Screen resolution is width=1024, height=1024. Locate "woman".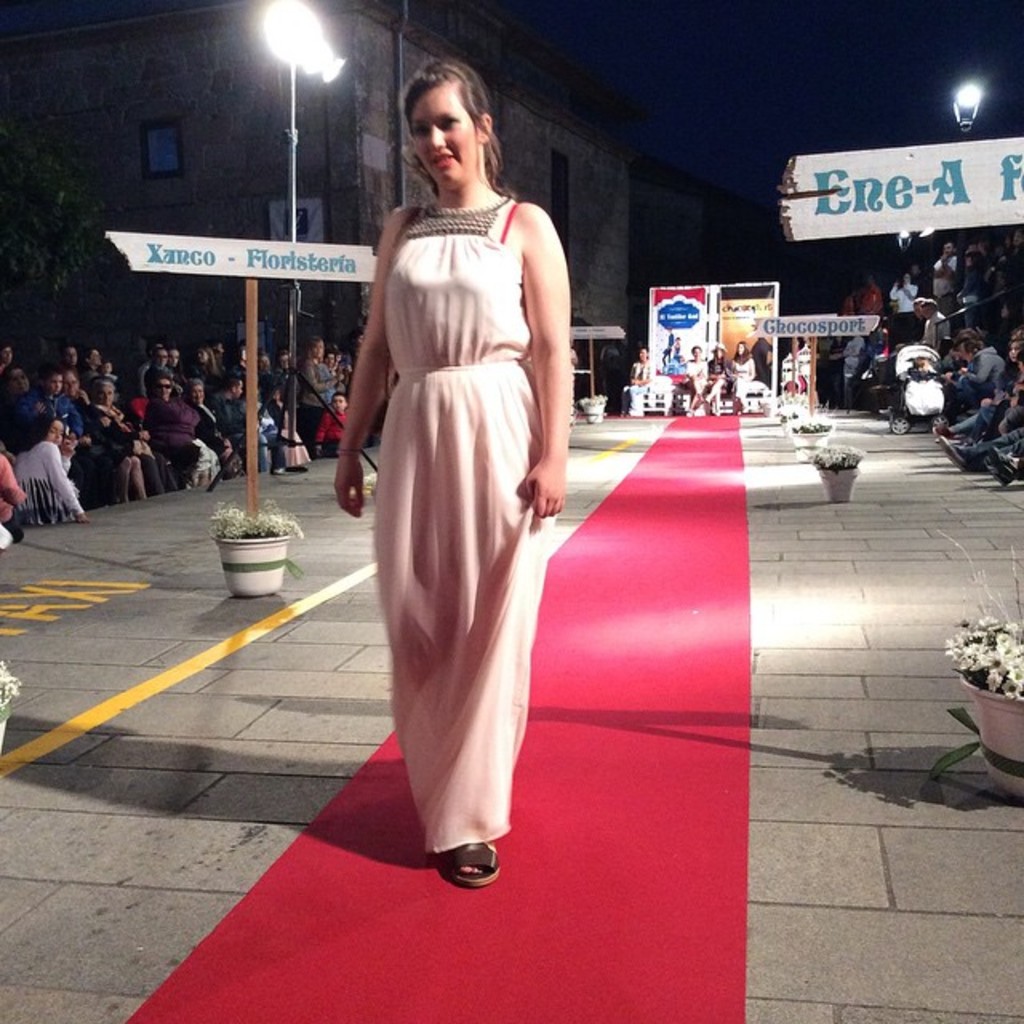
[x1=293, y1=334, x2=344, y2=453].
